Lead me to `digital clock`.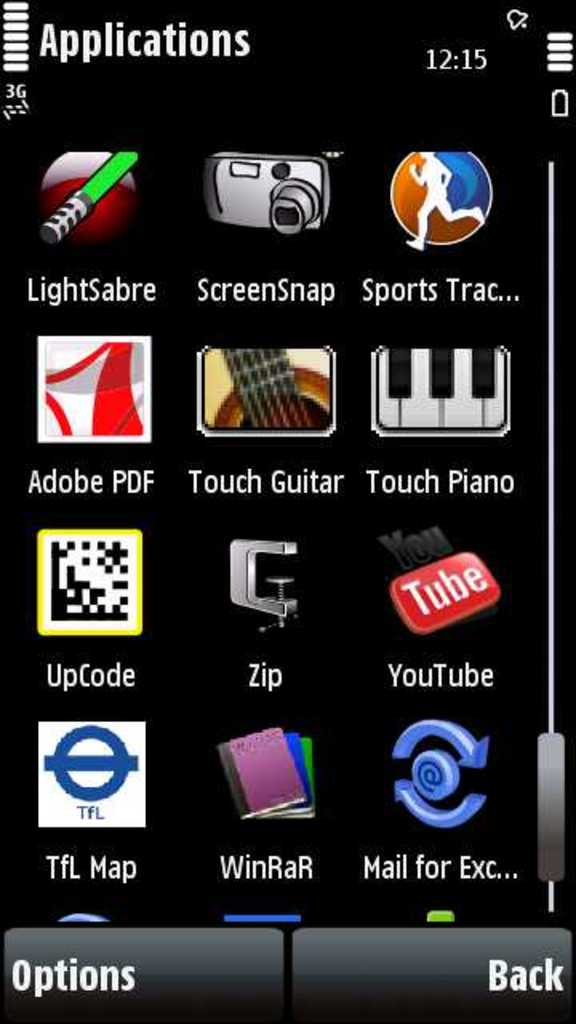
Lead to [x1=419, y1=38, x2=502, y2=78].
